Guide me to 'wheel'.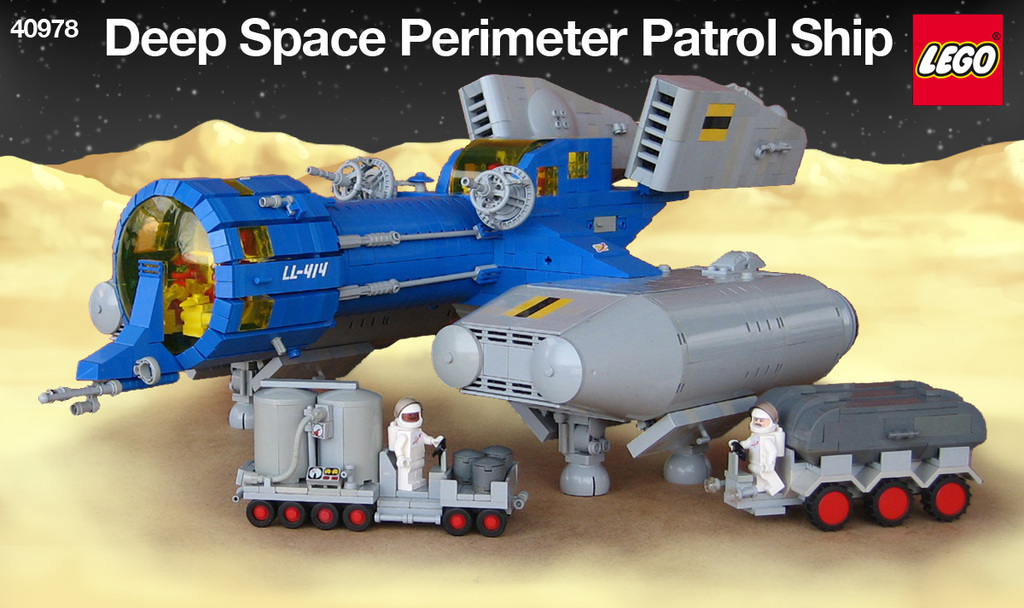
Guidance: [left=247, top=500, right=274, bottom=526].
